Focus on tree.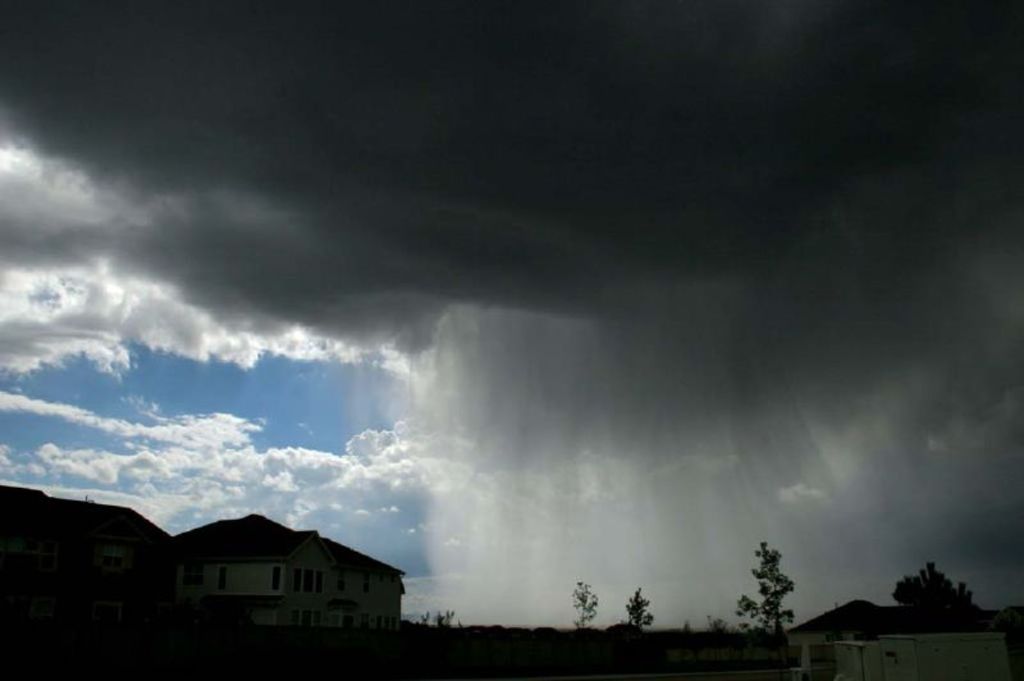
Focused at x1=572 y1=580 x2=600 y2=627.
